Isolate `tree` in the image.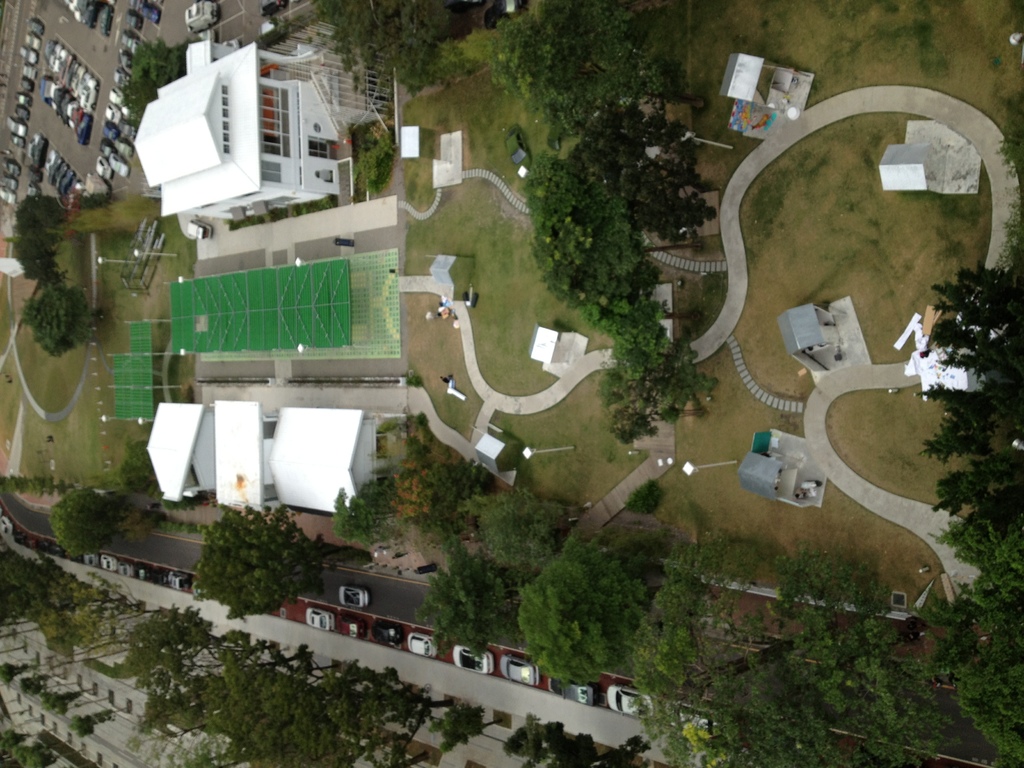
Isolated region: crop(938, 593, 1023, 767).
